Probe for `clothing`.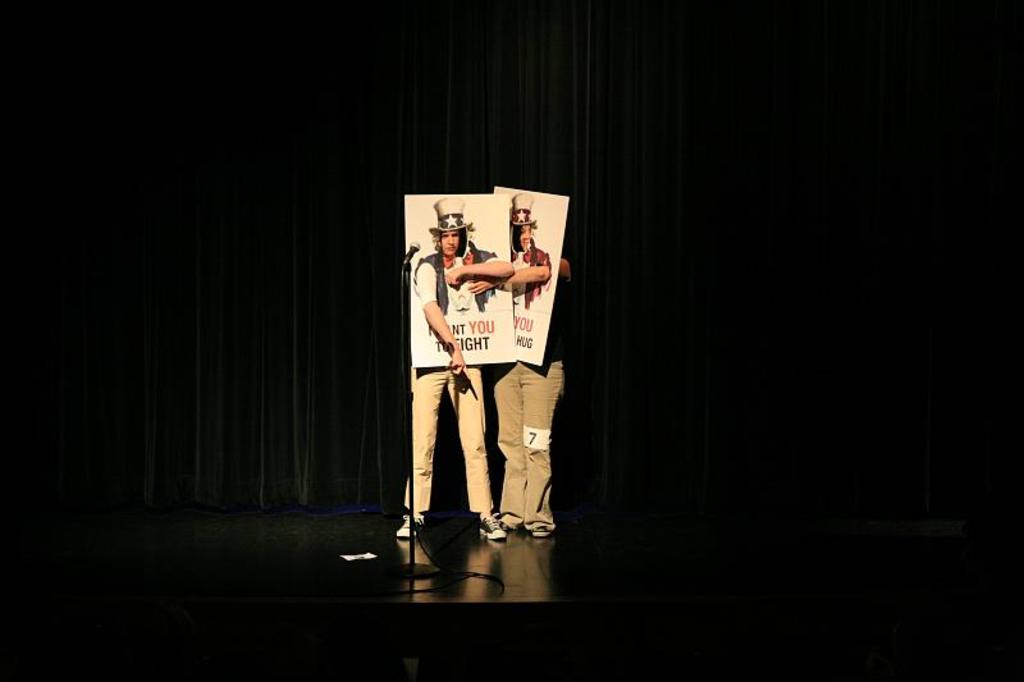
Probe result: l=484, t=330, r=558, b=525.
